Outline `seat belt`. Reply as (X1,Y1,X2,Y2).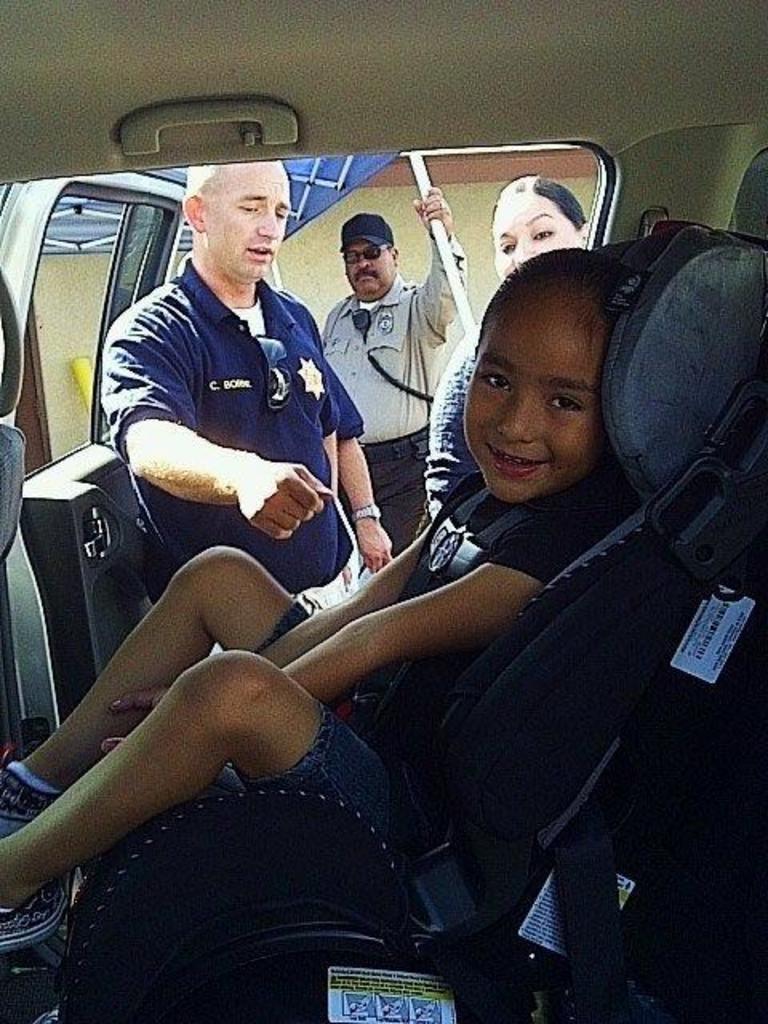
(550,784,629,1022).
